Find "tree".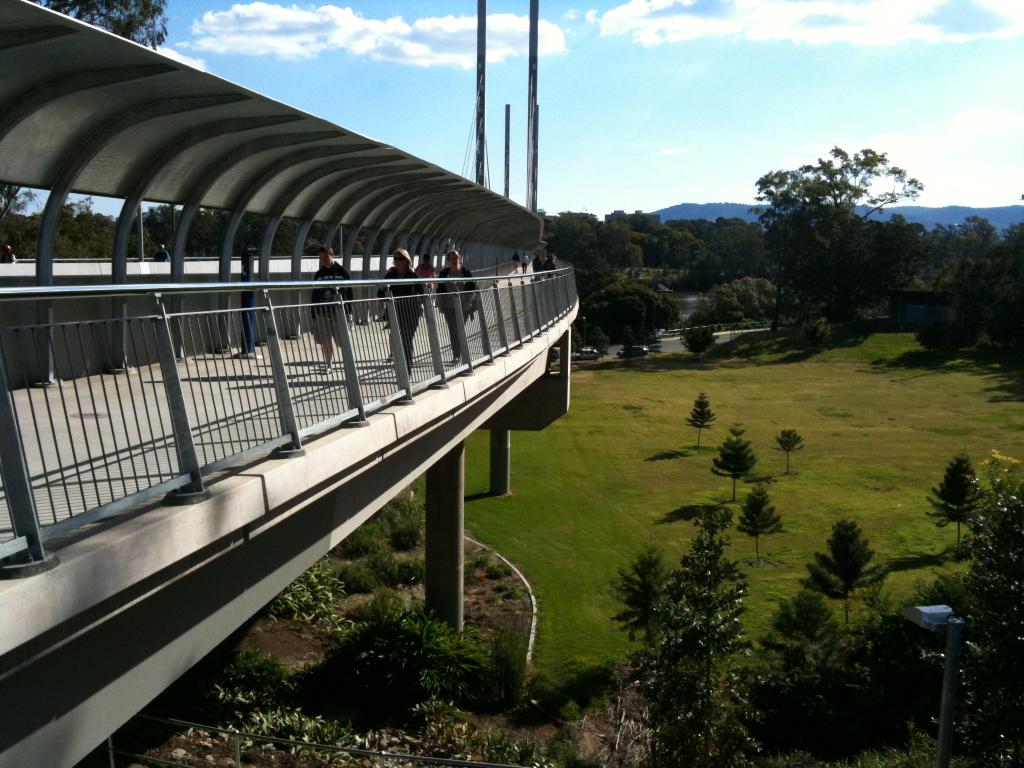
{"x1": 748, "y1": 139, "x2": 913, "y2": 332}.
